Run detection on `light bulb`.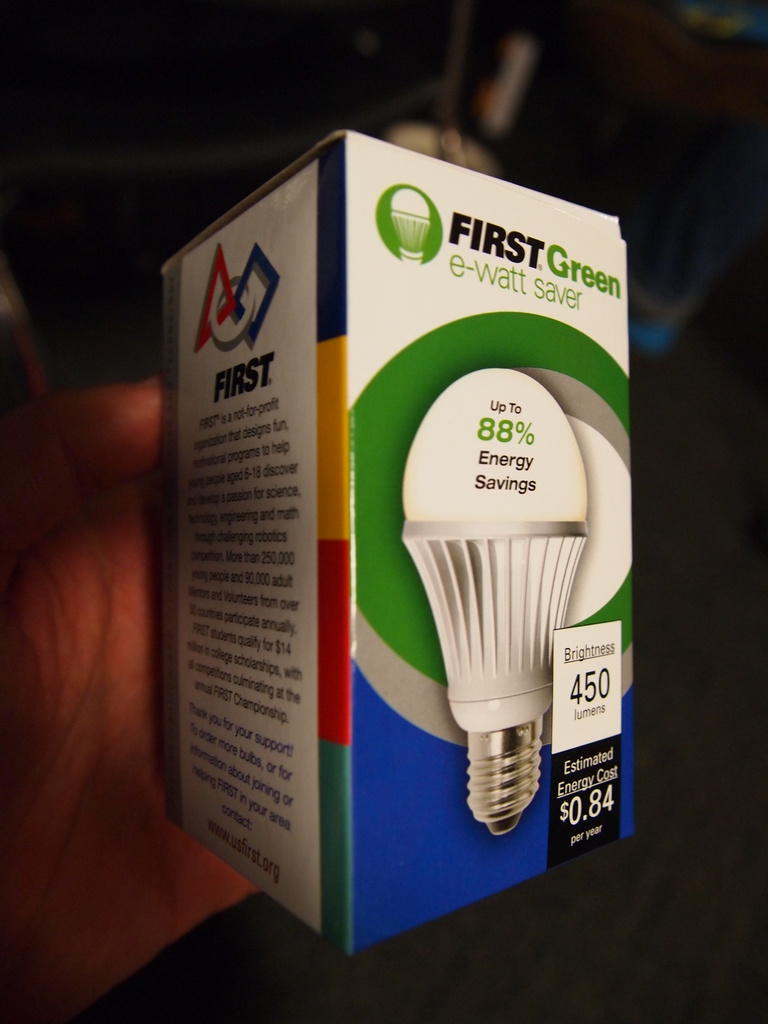
Result: [left=396, top=367, right=589, bottom=840].
